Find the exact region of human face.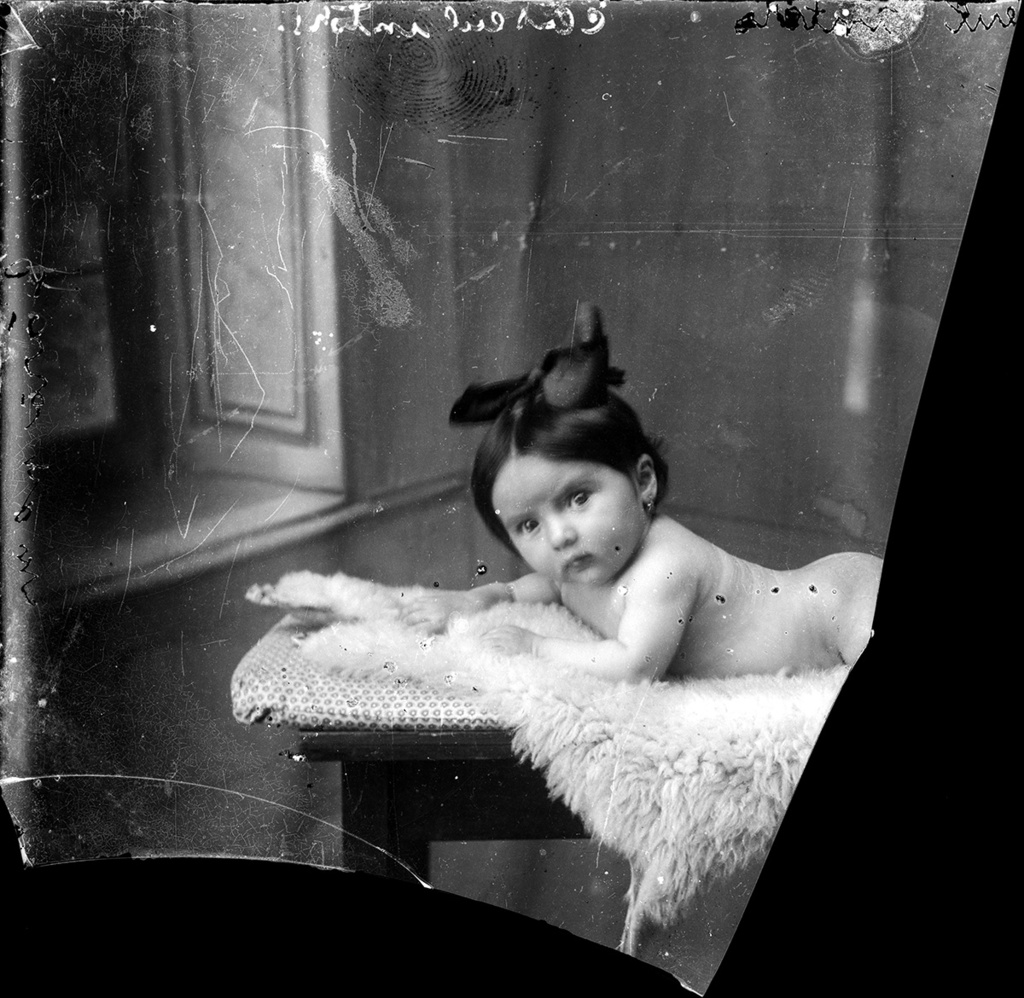
Exact region: x1=492, y1=453, x2=646, y2=589.
